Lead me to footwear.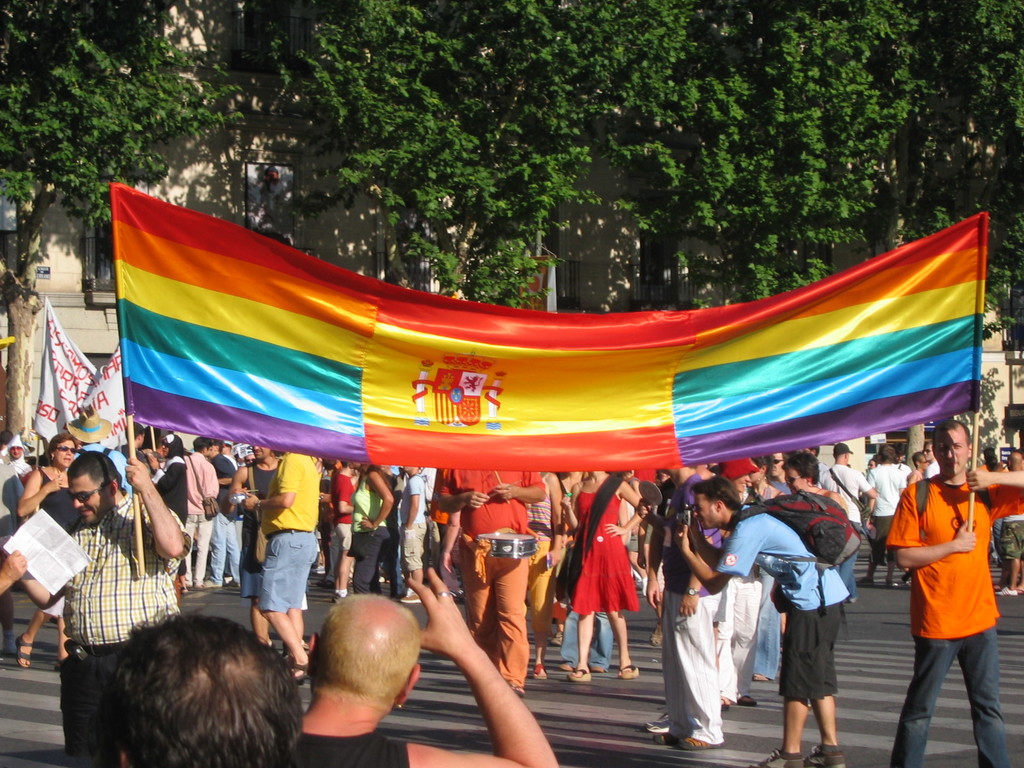
Lead to box(735, 693, 758, 710).
